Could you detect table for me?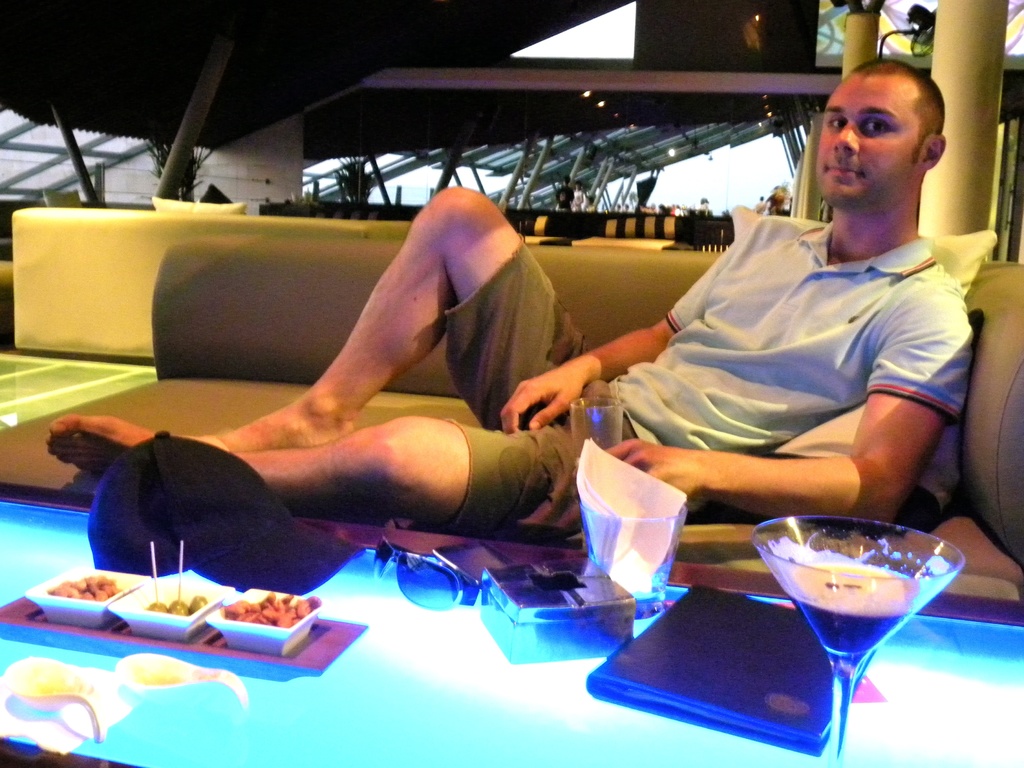
Detection result: (0, 491, 1023, 767).
